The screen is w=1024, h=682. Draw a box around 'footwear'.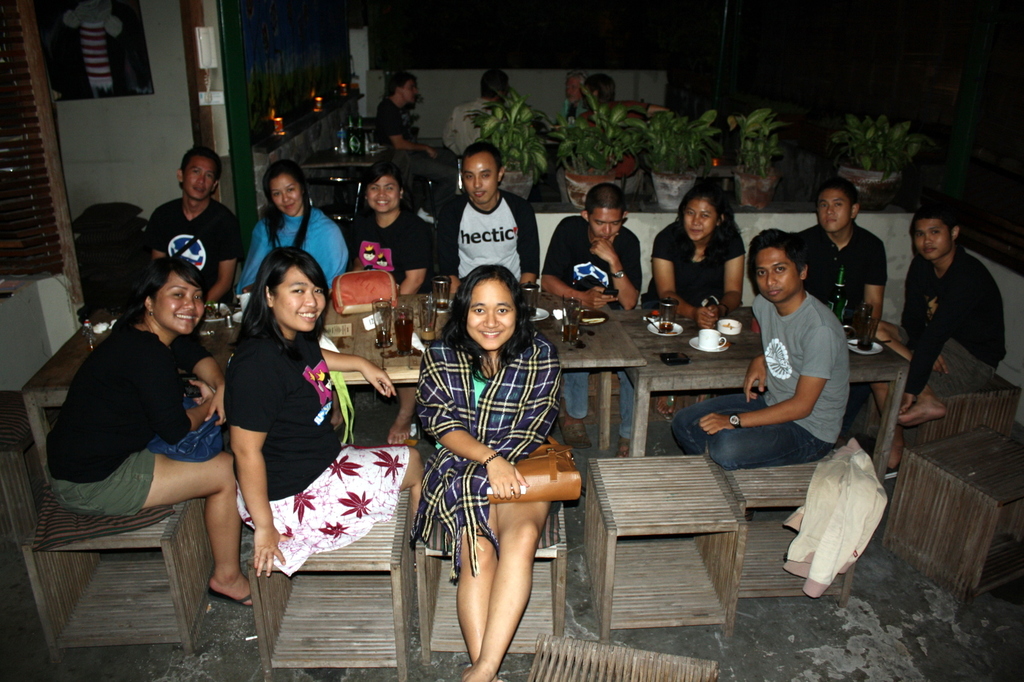
box(657, 391, 678, 423).
